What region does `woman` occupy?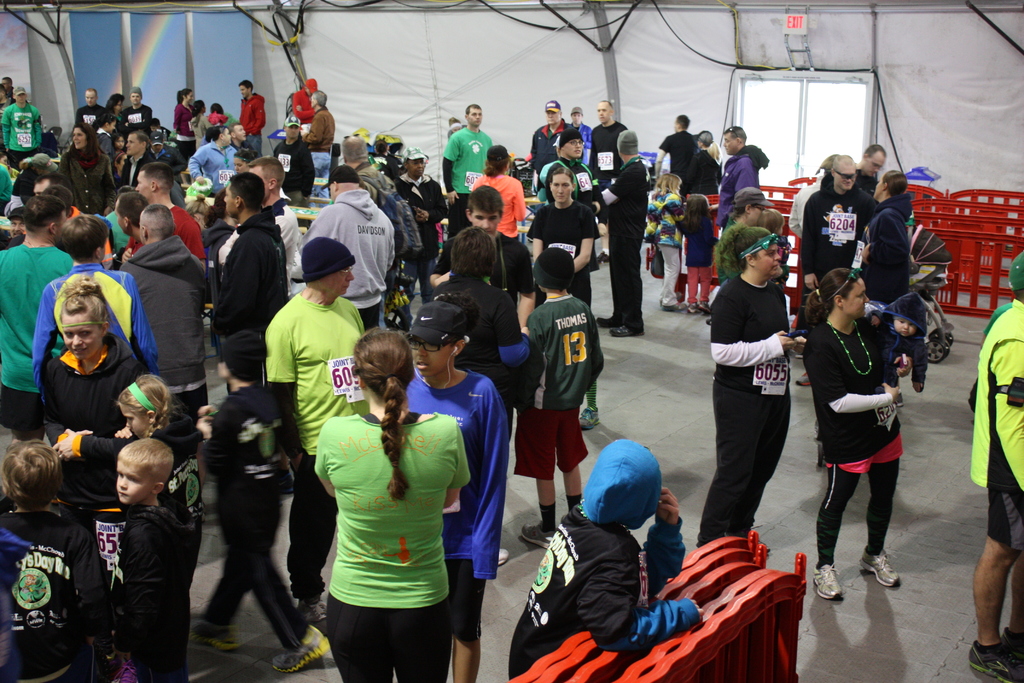
locate(803, 262, 904, 604).
